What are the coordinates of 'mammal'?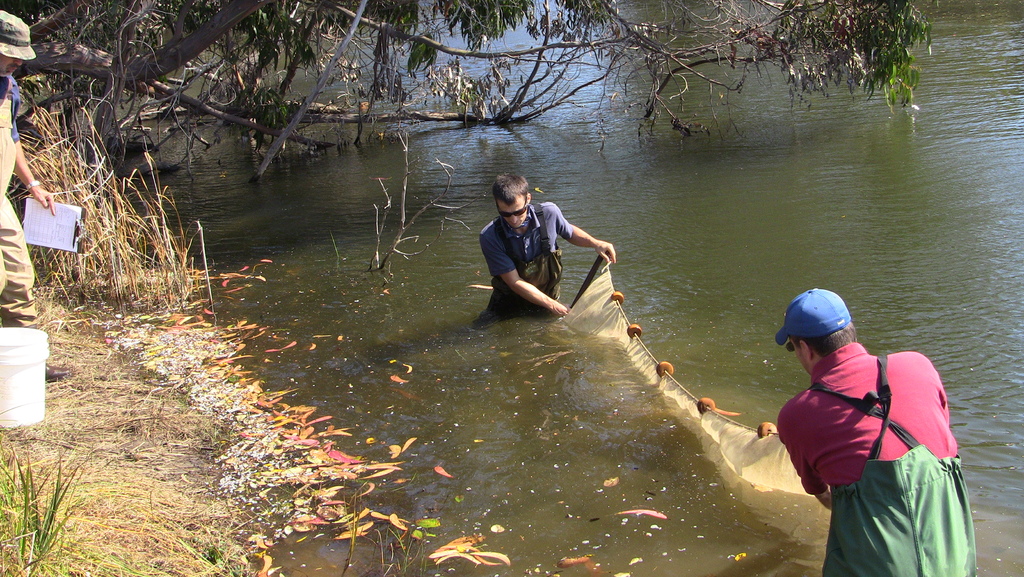
(476,181,623,337).
